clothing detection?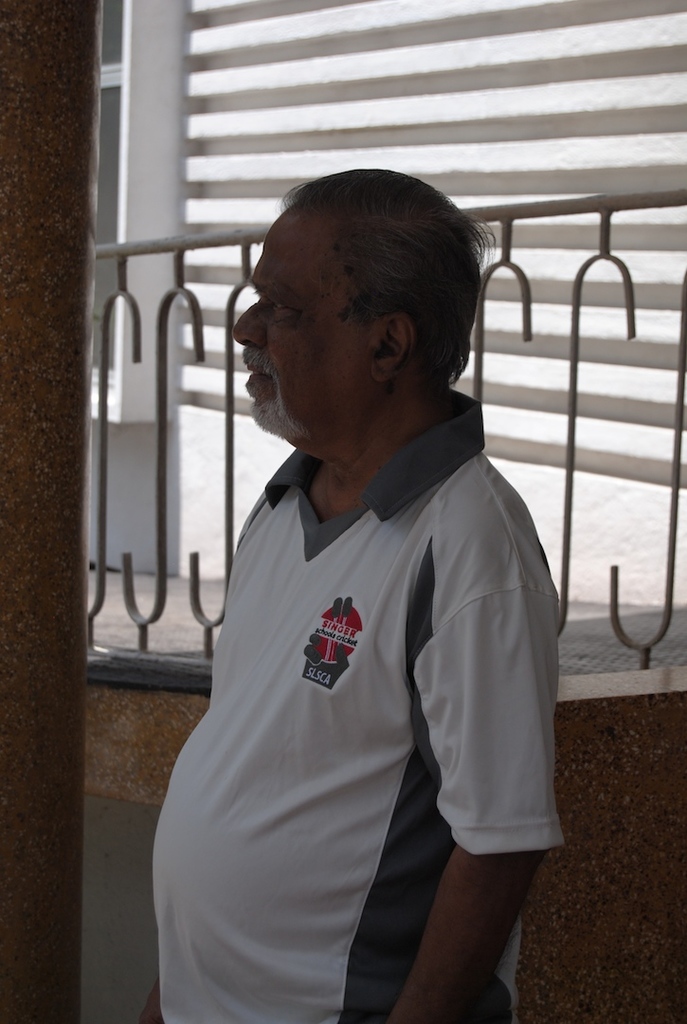
[left=132, top=389, right=583, bottom=972]
